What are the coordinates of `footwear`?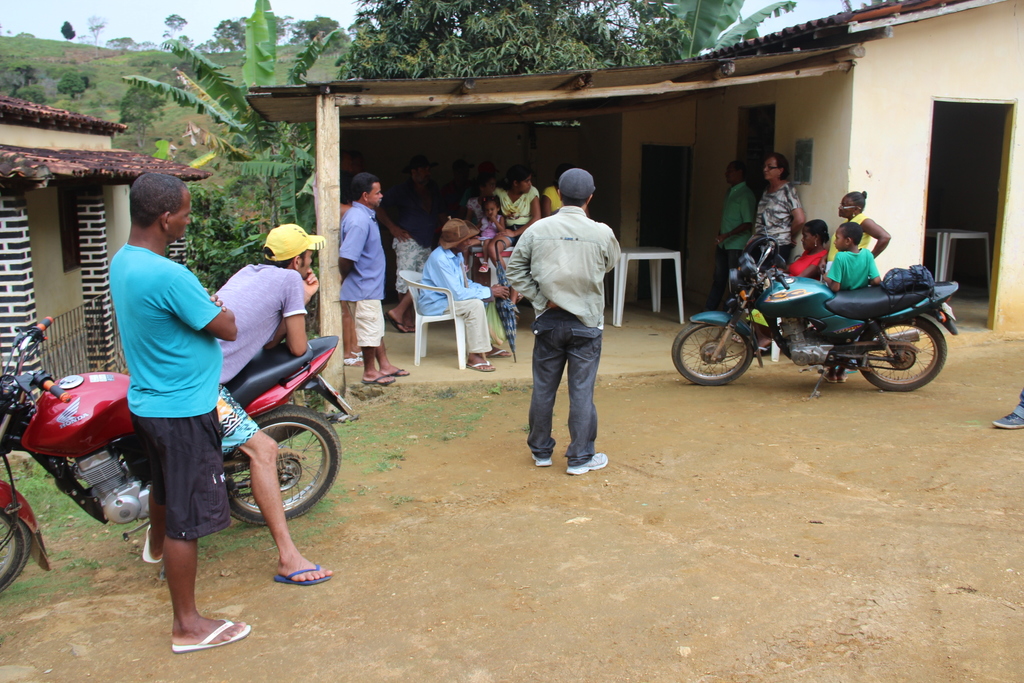
(left=364, top=373, right=389, bottom=383).
